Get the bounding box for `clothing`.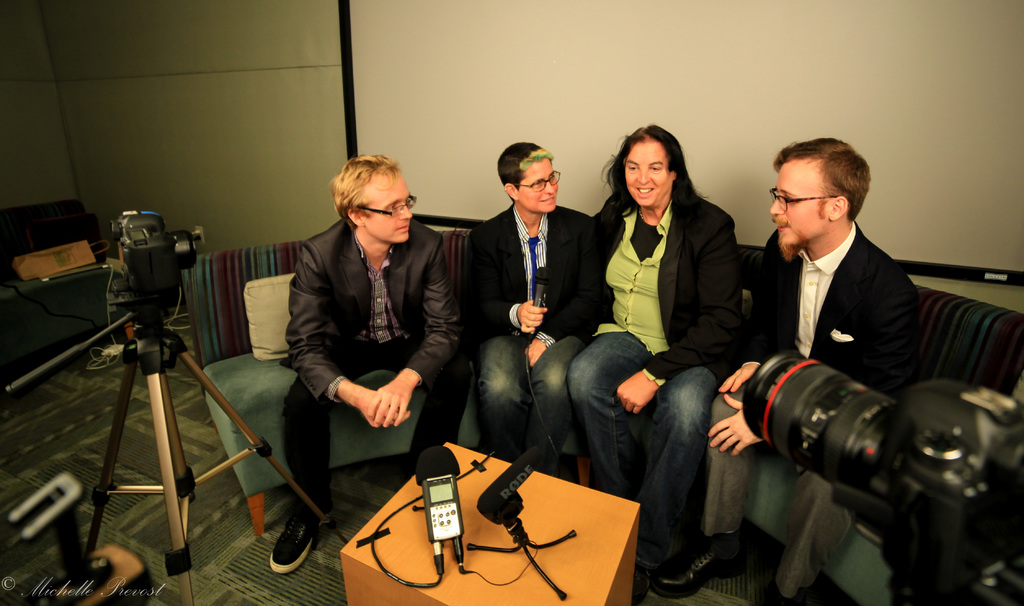
[584, 206, 741, 384].
